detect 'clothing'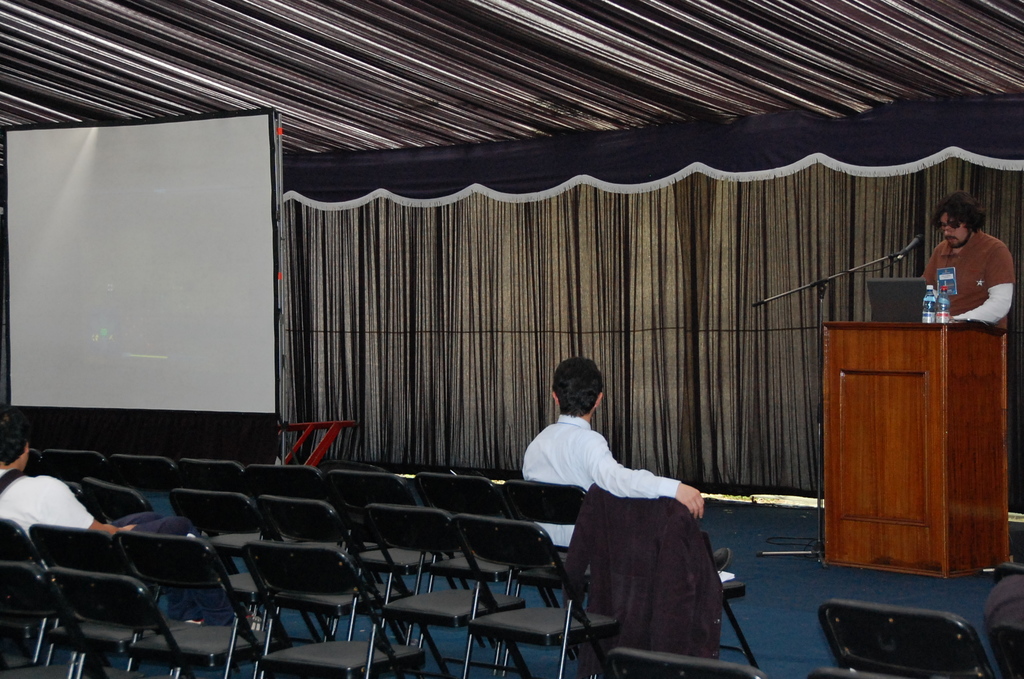
(916, 224, 1013, 322)
